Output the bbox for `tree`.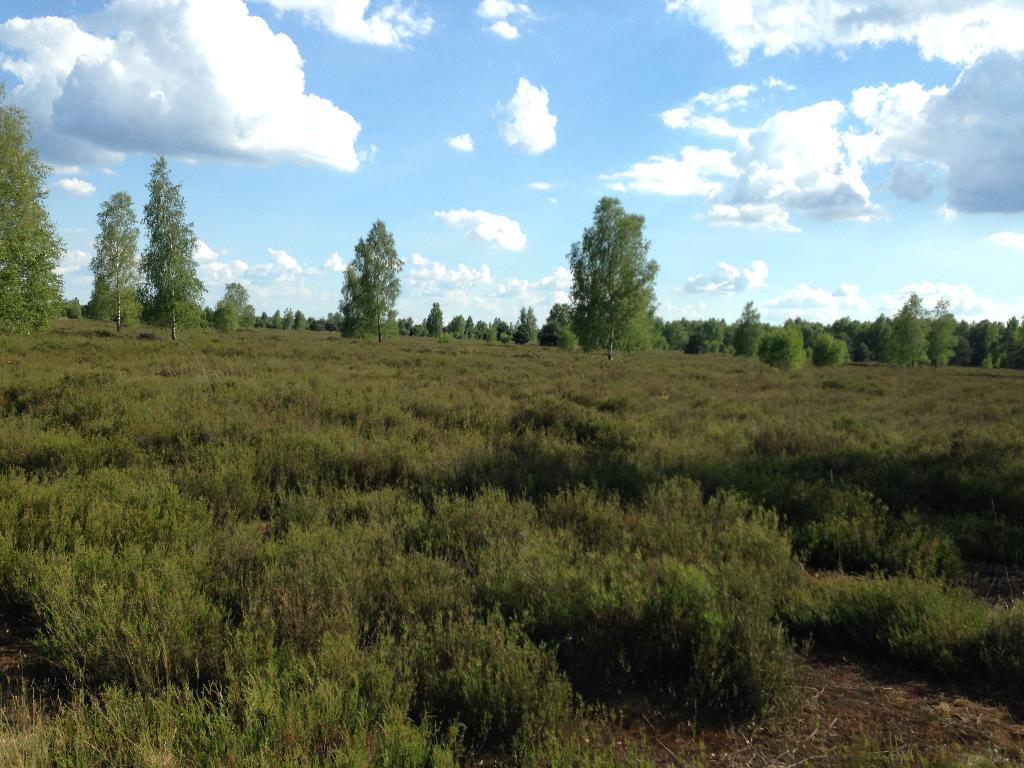
x1=89 y1=192 x2=152 y2=333.
